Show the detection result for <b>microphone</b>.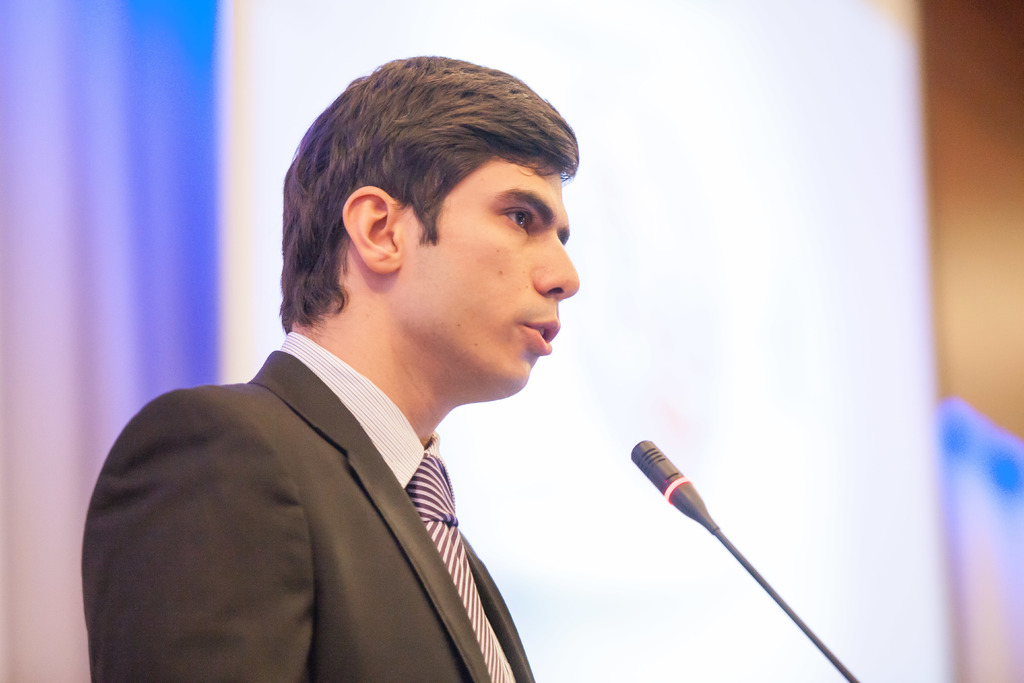
BBox(624, 441, 721, 539).
